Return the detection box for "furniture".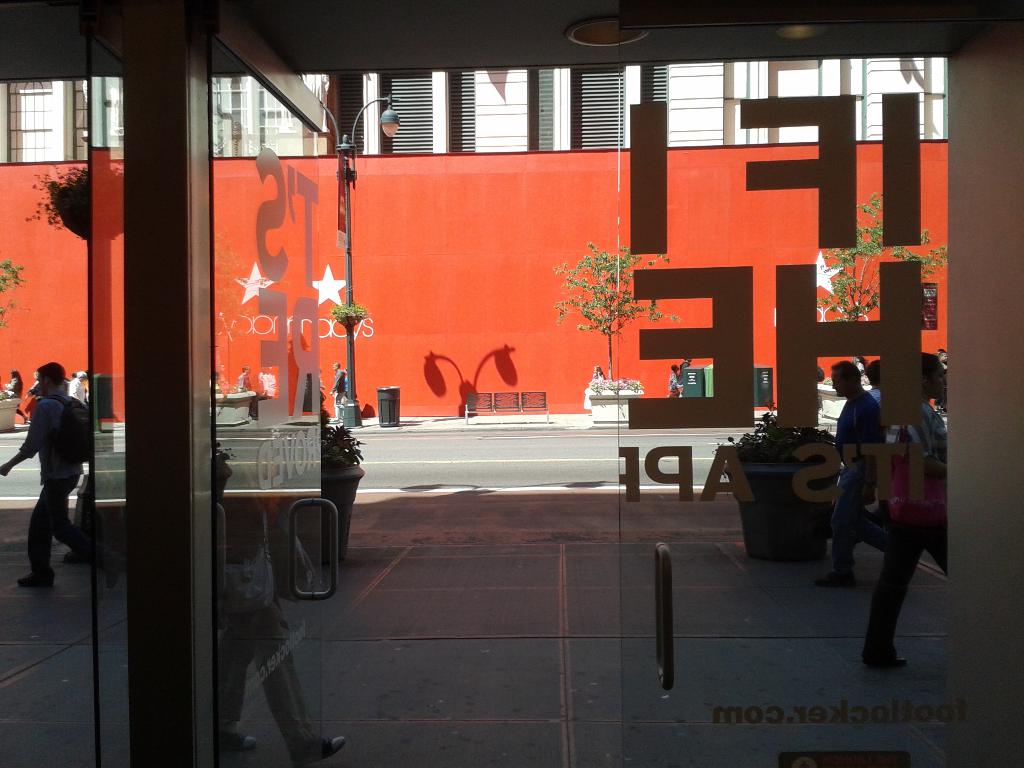
bbox=[464, 391, 549, 427].
